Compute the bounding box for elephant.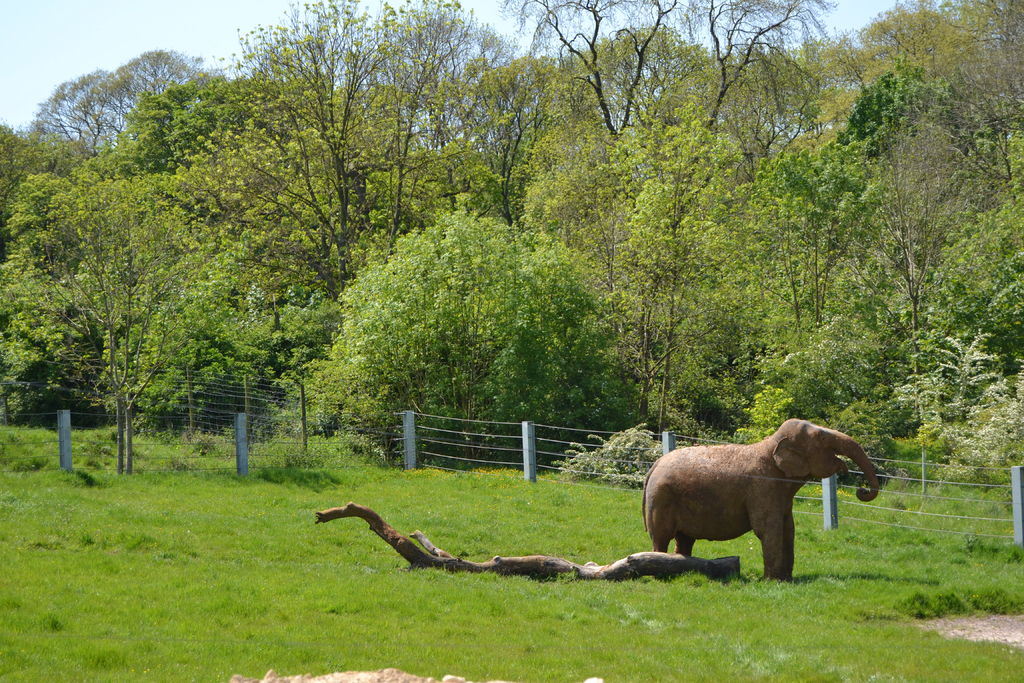
<bbox>648, 419, 879, 581</bbox>.
